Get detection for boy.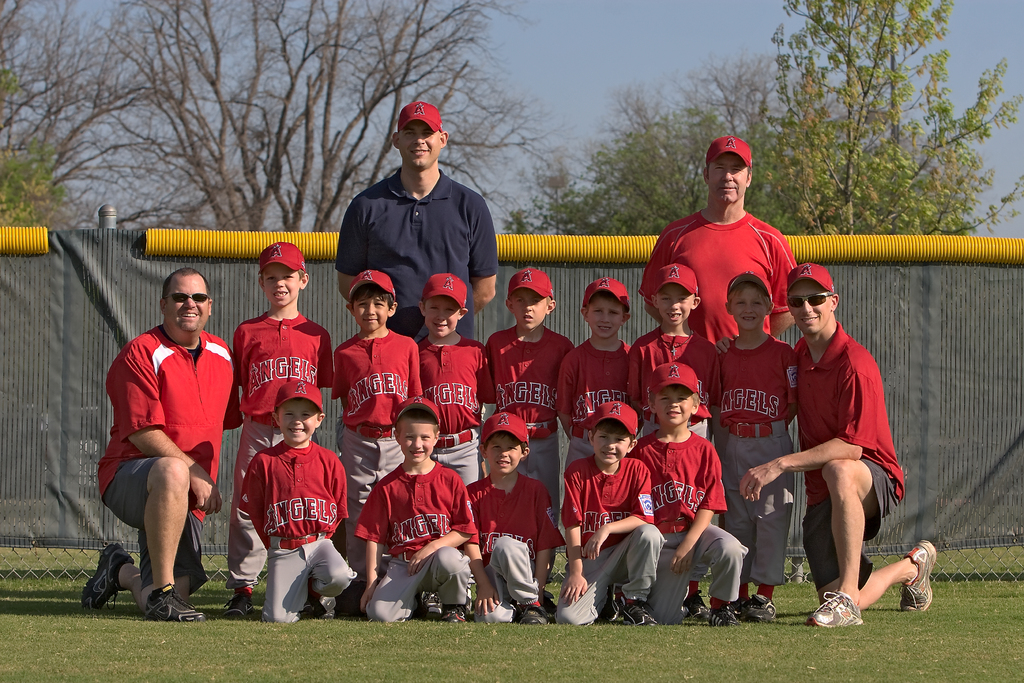
Detection: [353, 397, 478, 616].
